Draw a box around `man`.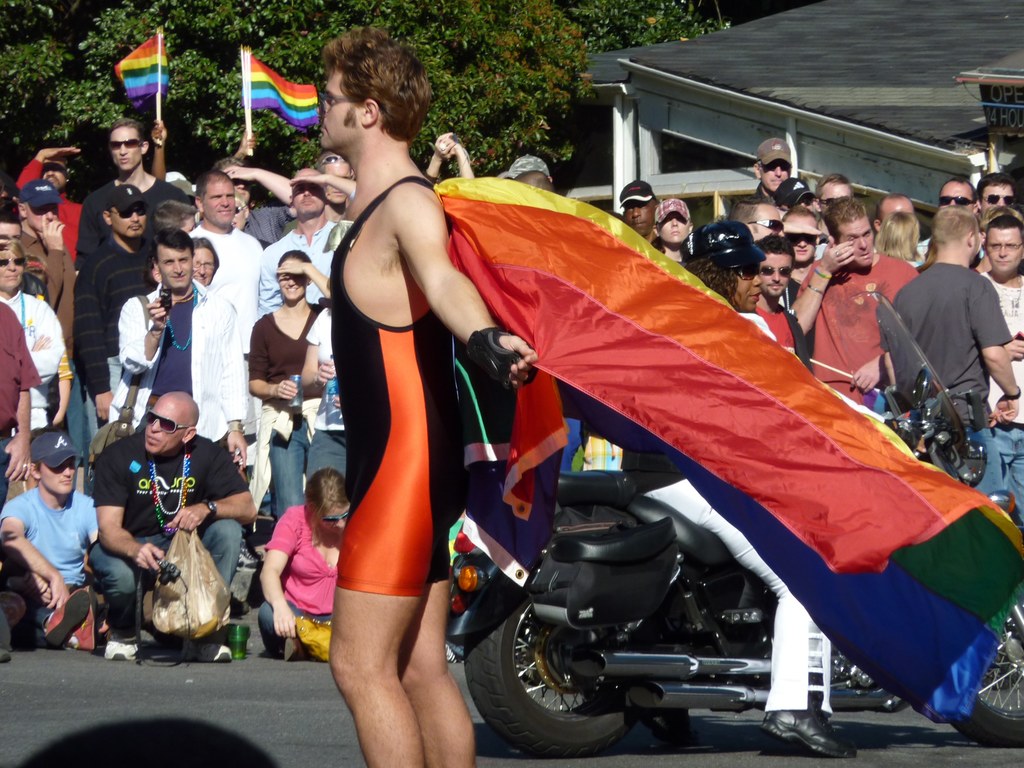
611, 219, 862, 761.
